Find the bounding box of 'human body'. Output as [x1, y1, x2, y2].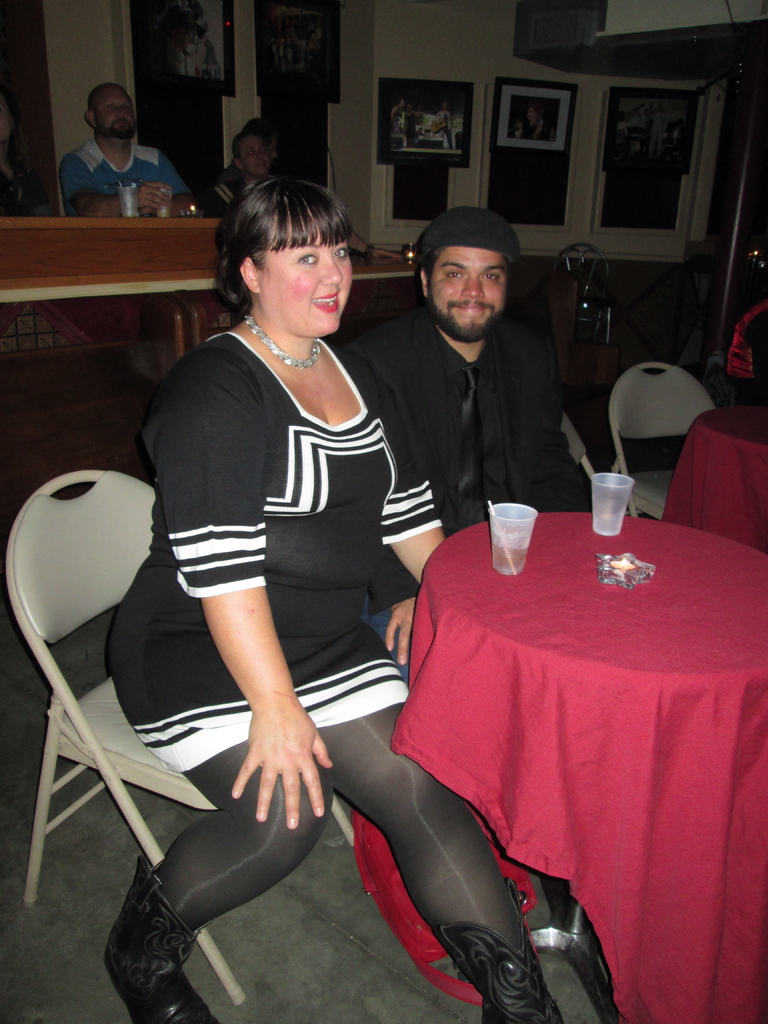
[333, 206, 590, 505].
